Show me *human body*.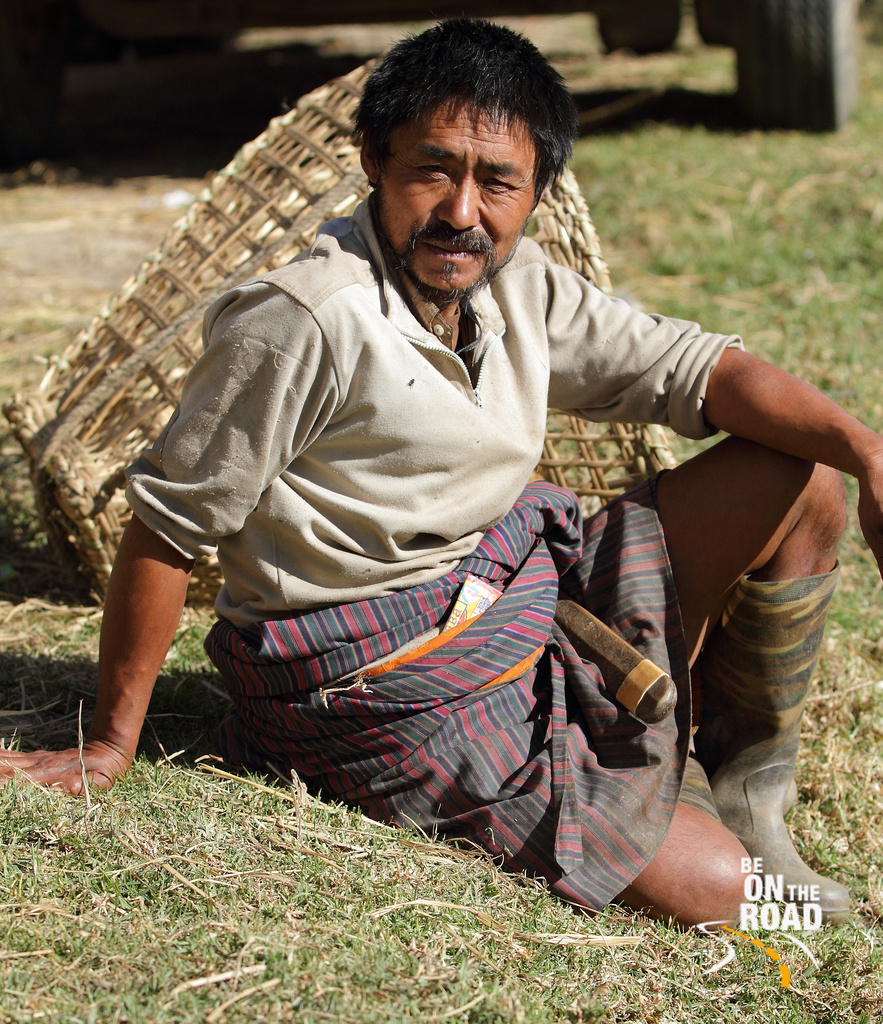
*human body* is here: 99/27/882/953.
